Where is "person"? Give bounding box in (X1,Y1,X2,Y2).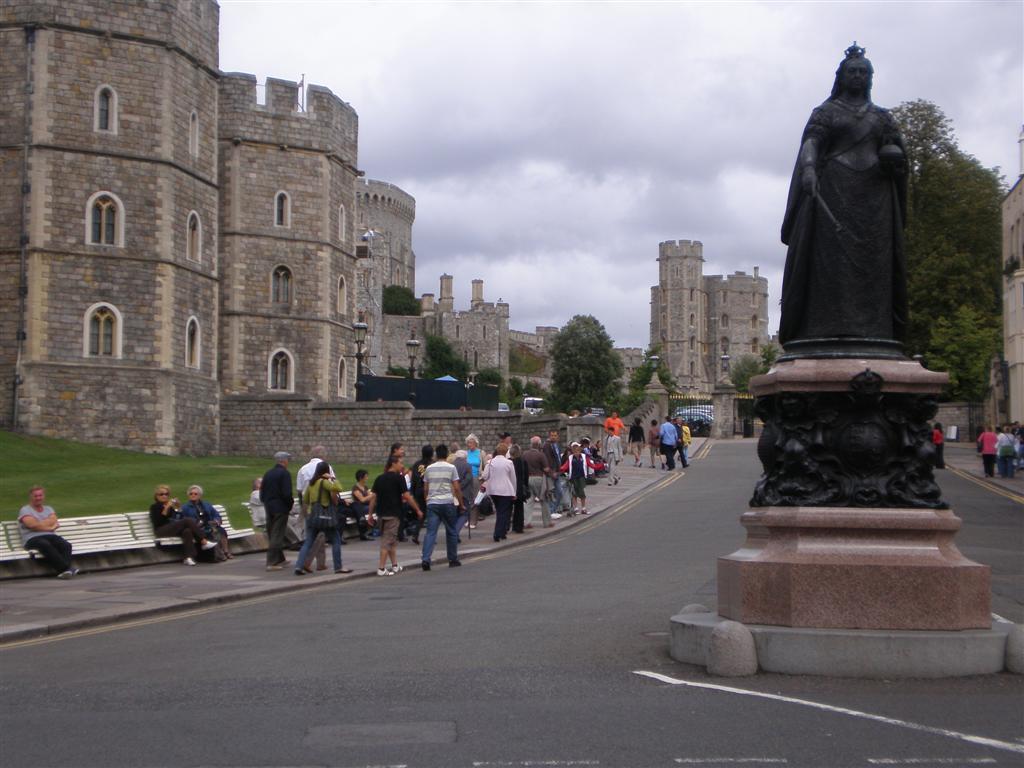
(770,40,915,359).
